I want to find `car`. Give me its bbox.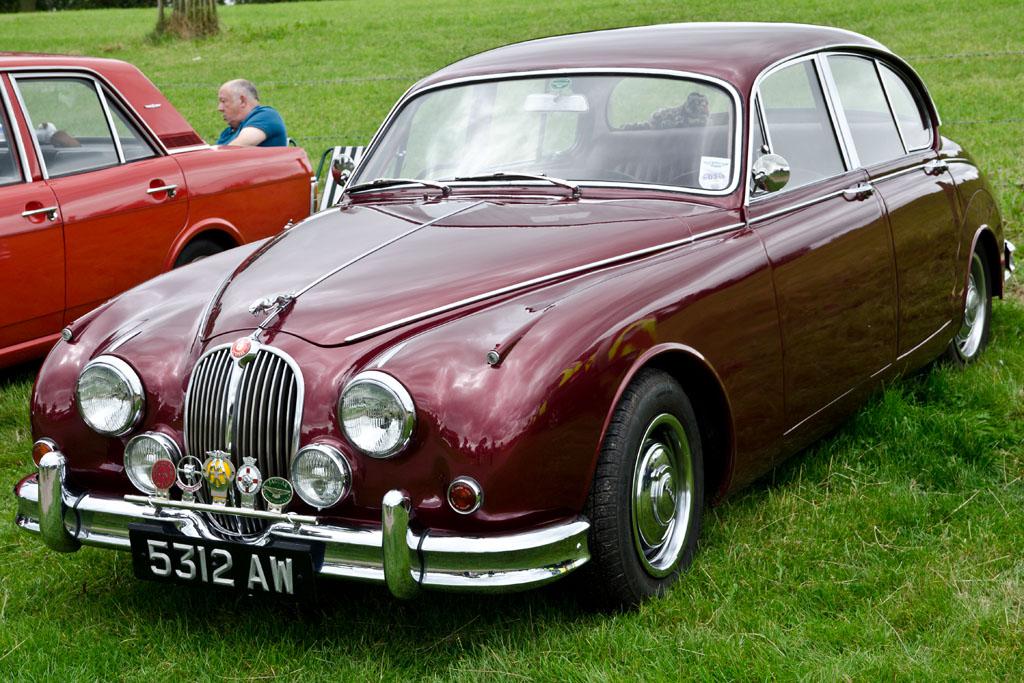
<region>10, 19, 1023, 612</region>.
